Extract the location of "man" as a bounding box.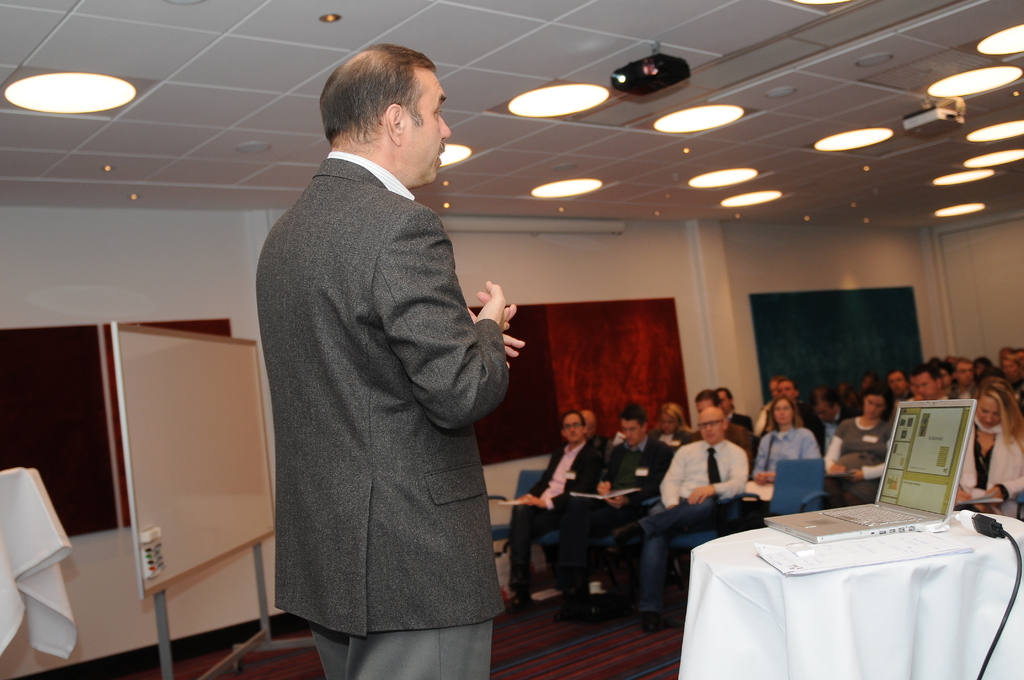
582:409:614:476.
